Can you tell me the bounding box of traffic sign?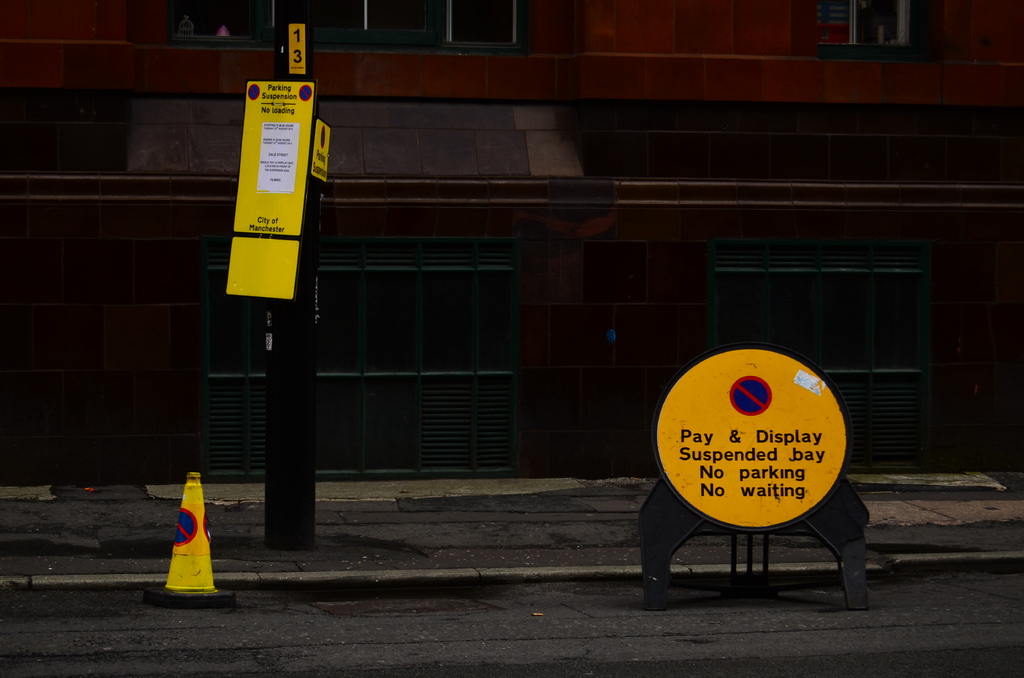
(244, 83, 260, 103).
